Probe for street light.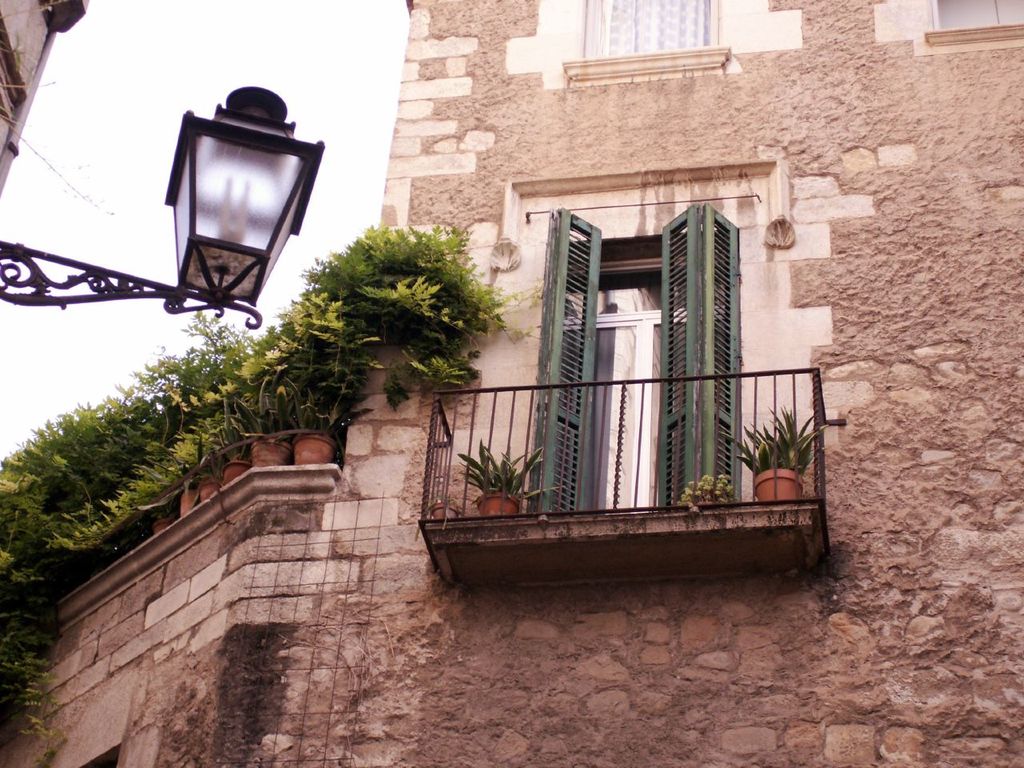
Probe result: x1=96 y1=73 x2=314 y2=525.
